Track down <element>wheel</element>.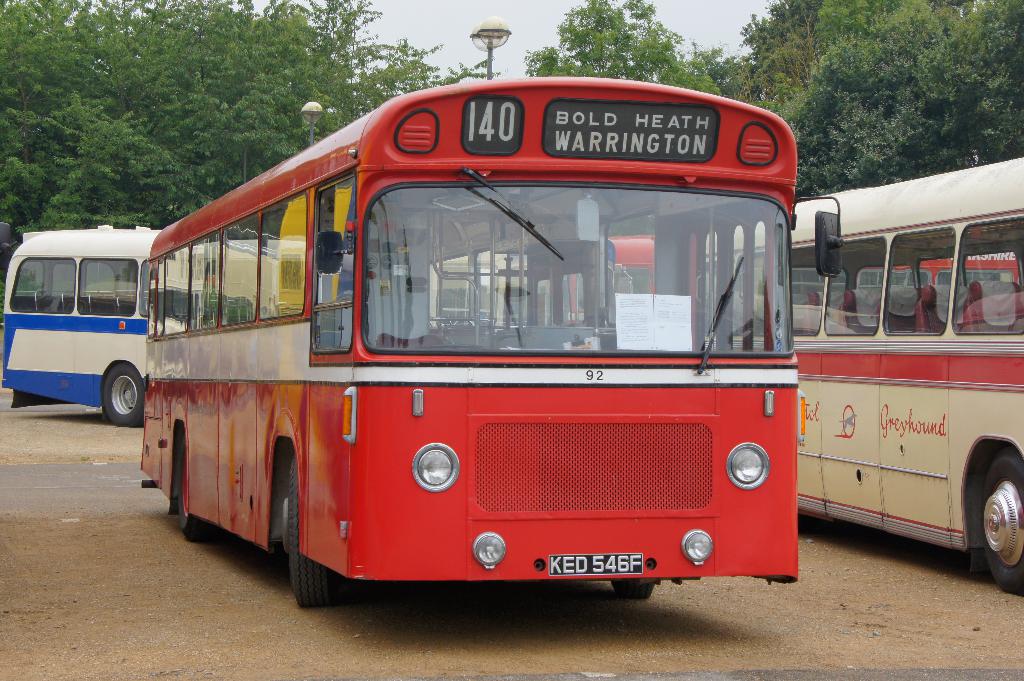
Tracked to pyautogui.locateOnScreen(984, 457, 1023, 587).
